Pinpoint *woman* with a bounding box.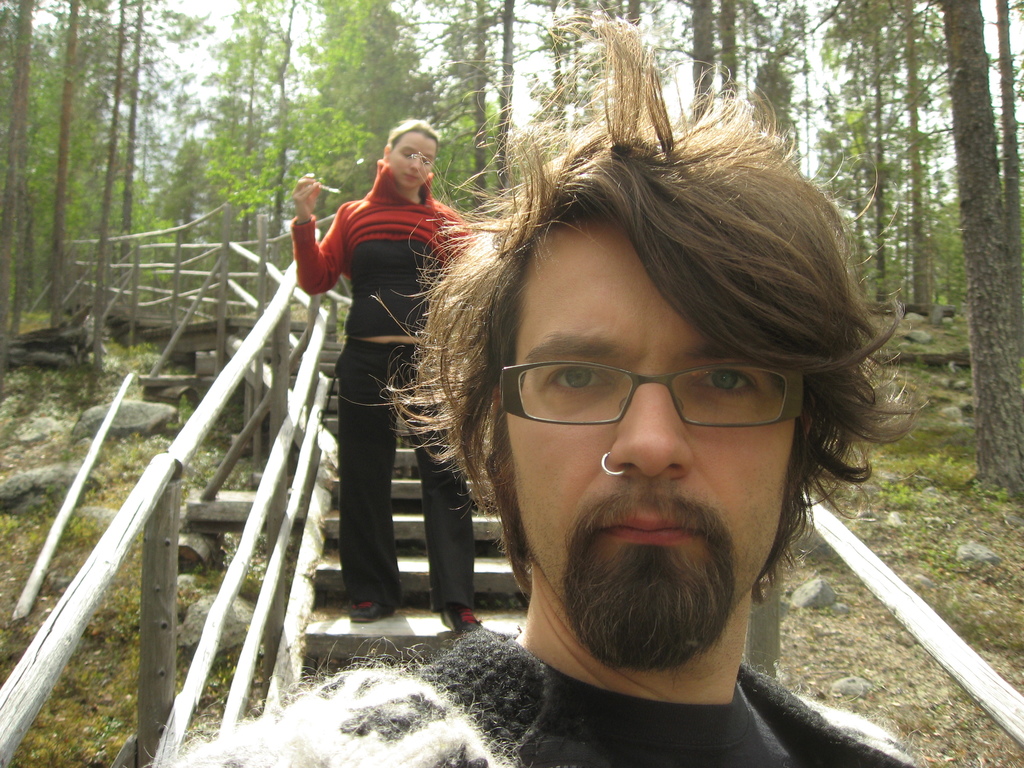
288,116,486,643.
